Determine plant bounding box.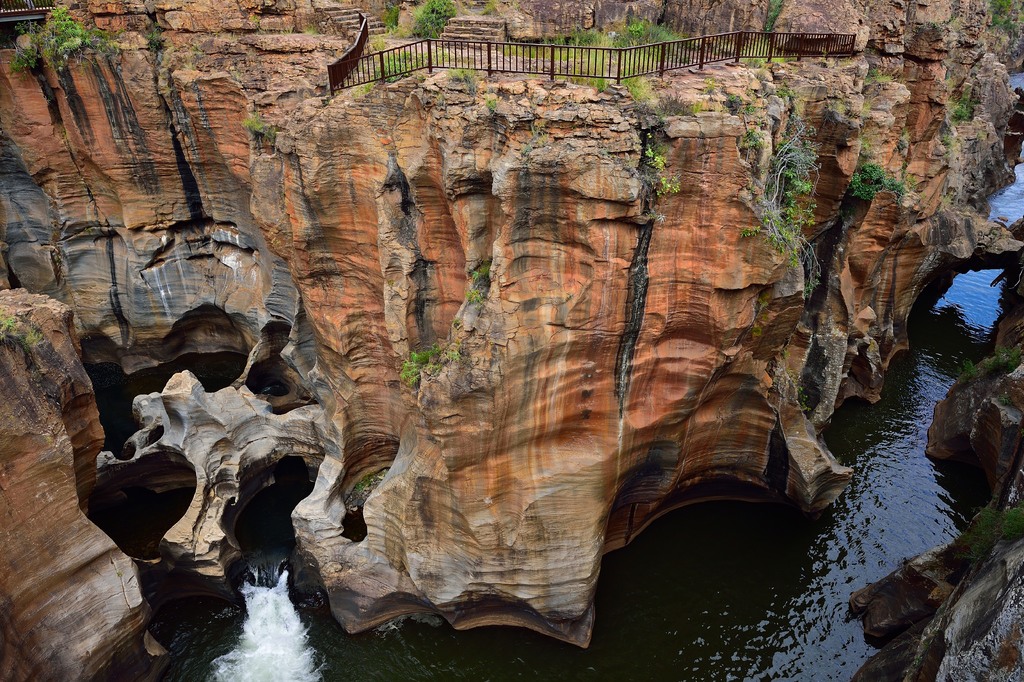
Determined: [131, 28, 161, 72].
